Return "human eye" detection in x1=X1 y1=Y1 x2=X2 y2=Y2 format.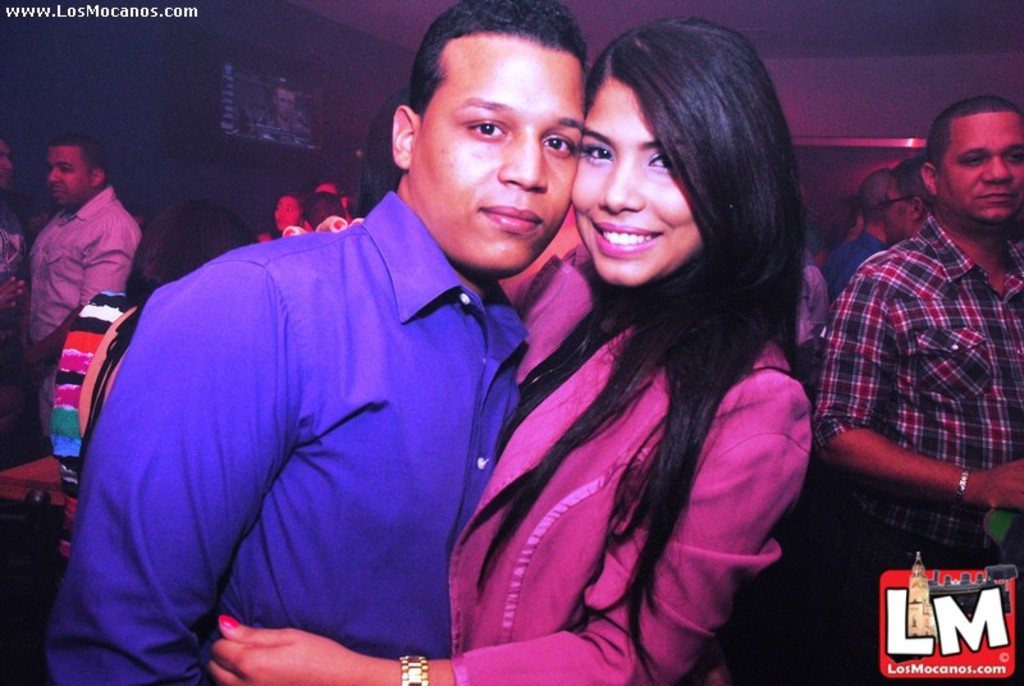
x1=538 y1=132 x2=575 y2=157.
